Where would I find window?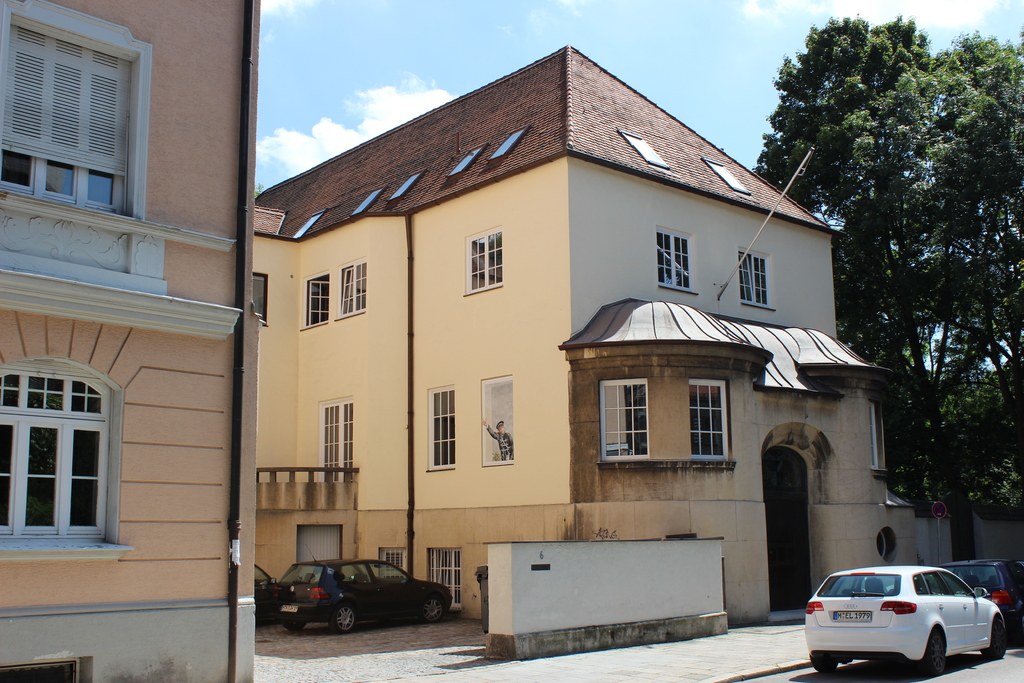
At <bbox>310, 280, 330, 330</bbox>.
